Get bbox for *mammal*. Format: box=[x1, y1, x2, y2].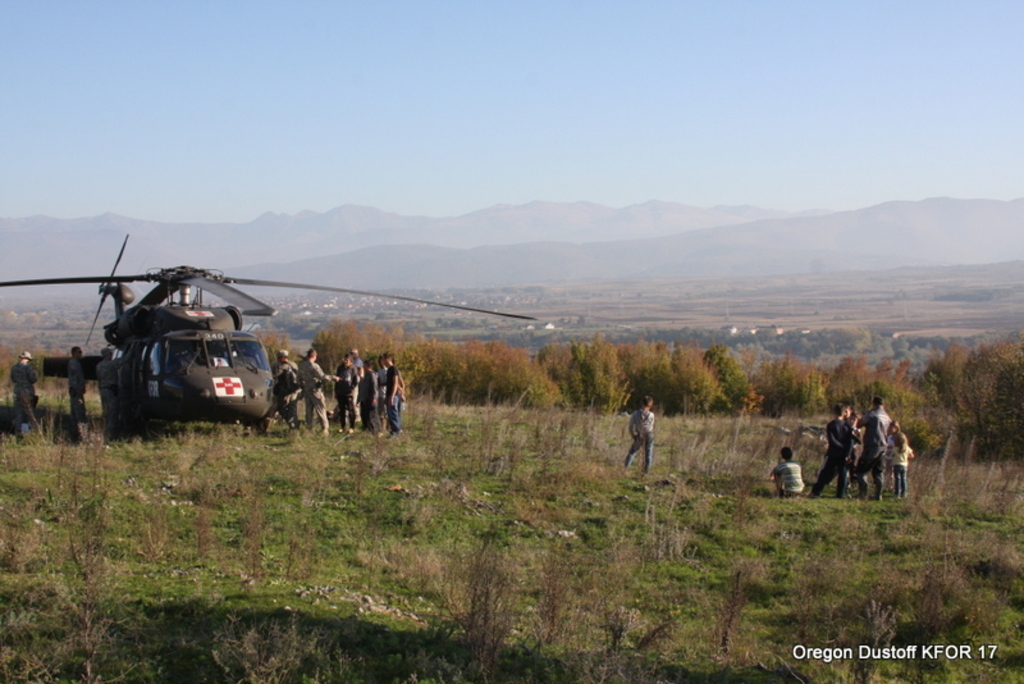
box=[891, 432, 915, 496].
